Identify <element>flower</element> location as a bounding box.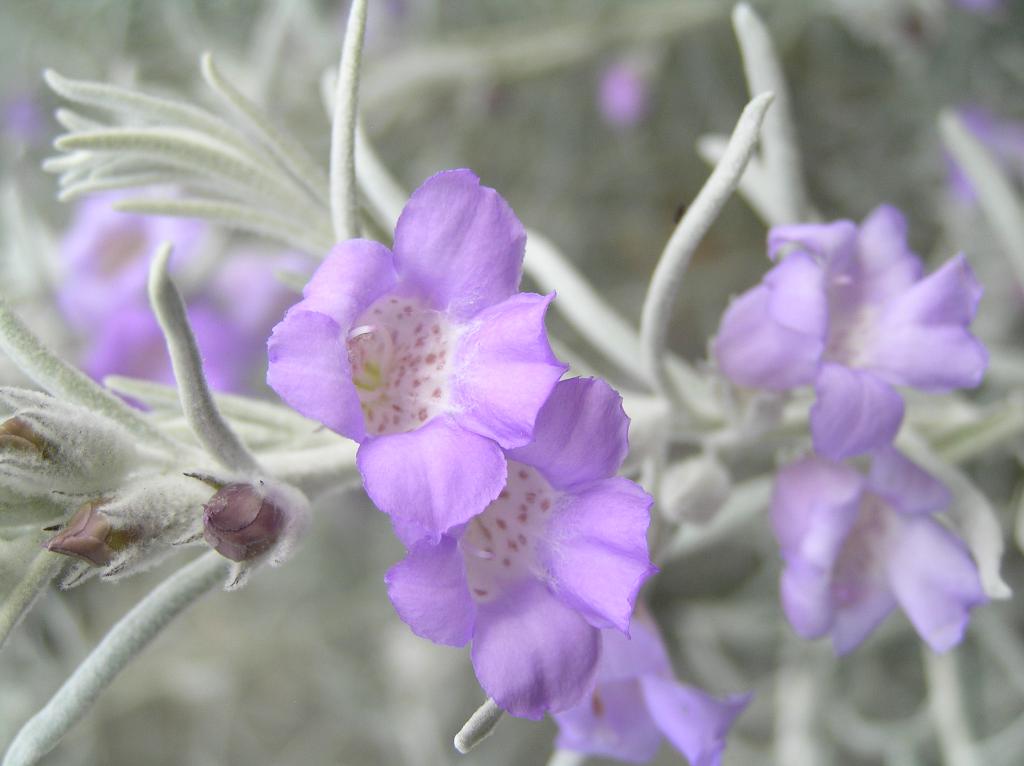
select_region(778, 456, 998, 664).
